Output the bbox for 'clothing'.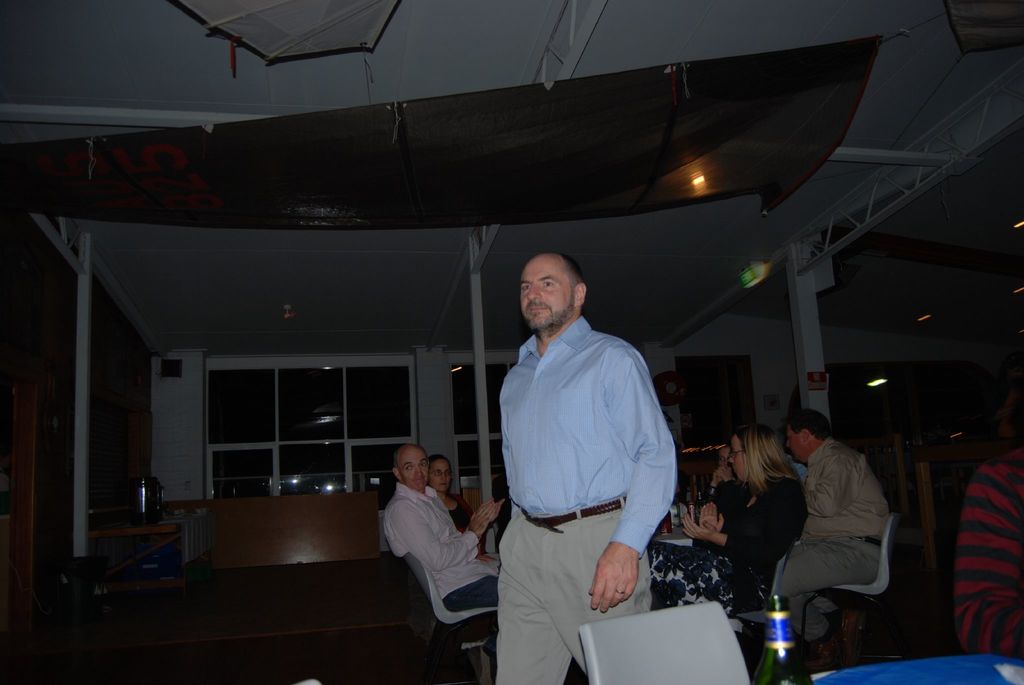
381 479 502 607.
